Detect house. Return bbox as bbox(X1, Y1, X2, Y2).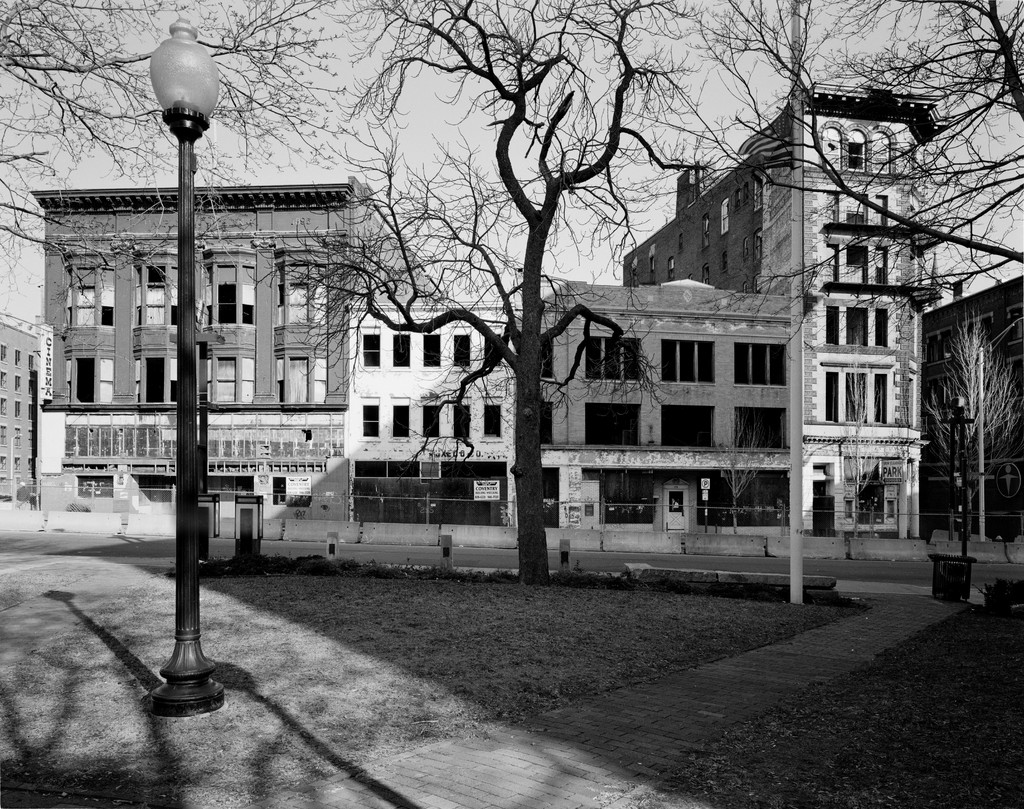
bbox(25, 183, 357, 510).
